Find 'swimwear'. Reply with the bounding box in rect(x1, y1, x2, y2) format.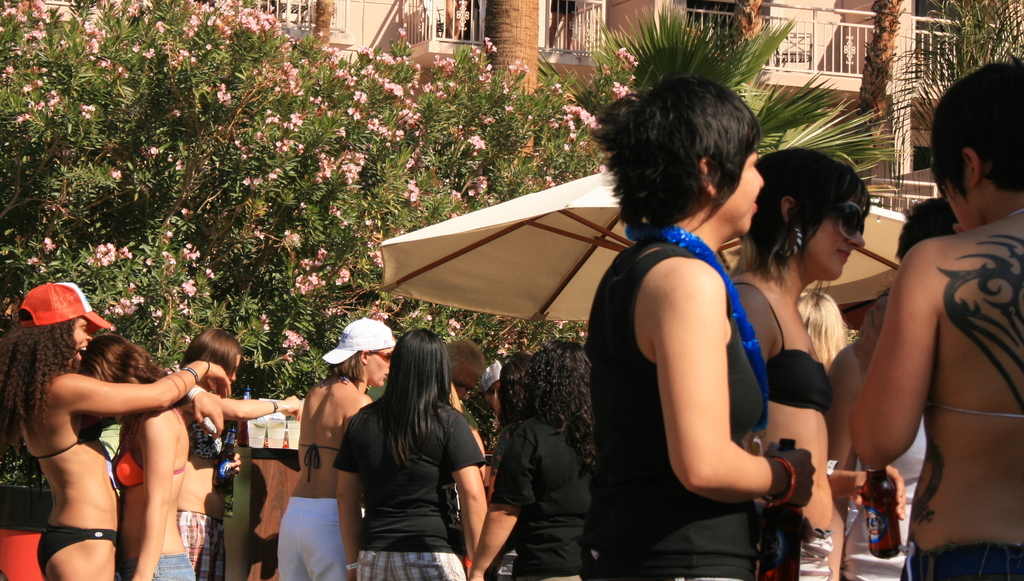
rect(113, 409, 186, 482).
